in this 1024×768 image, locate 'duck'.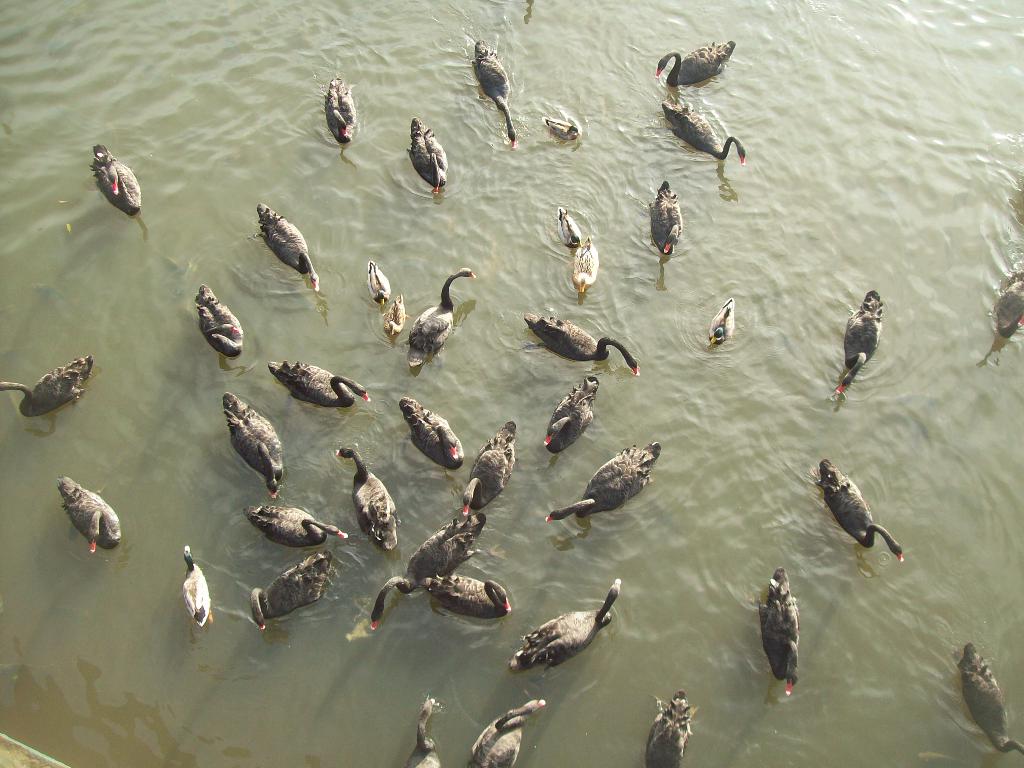
Bounding box: [left=54, top=471, right=123, bottom=559].
